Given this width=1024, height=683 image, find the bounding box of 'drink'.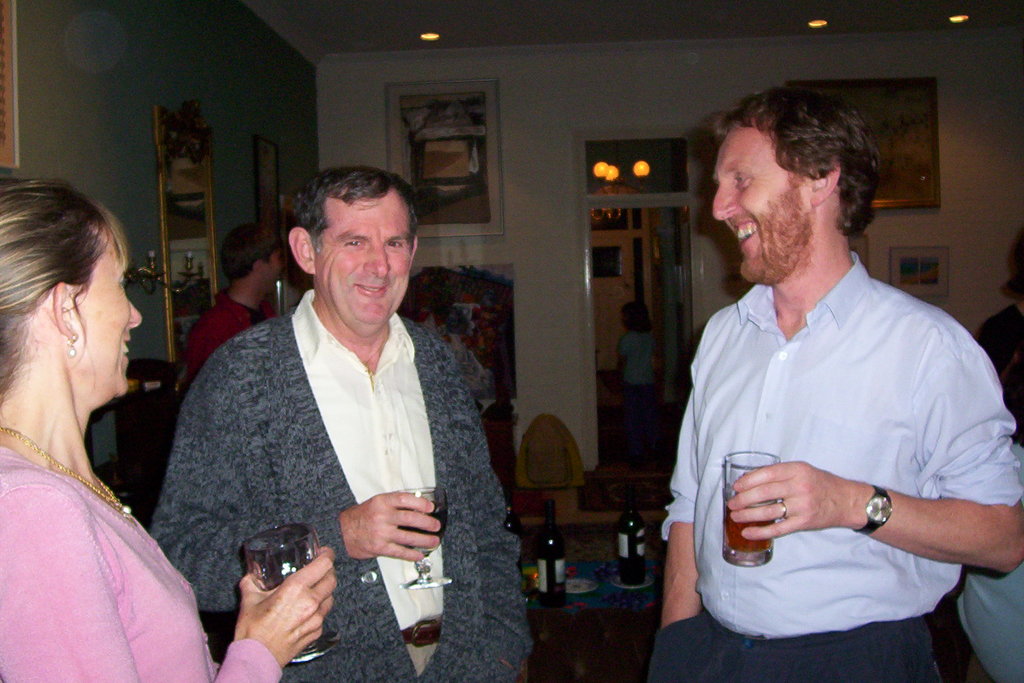
[x1=401, y1=509, x2=449, y2=547].
